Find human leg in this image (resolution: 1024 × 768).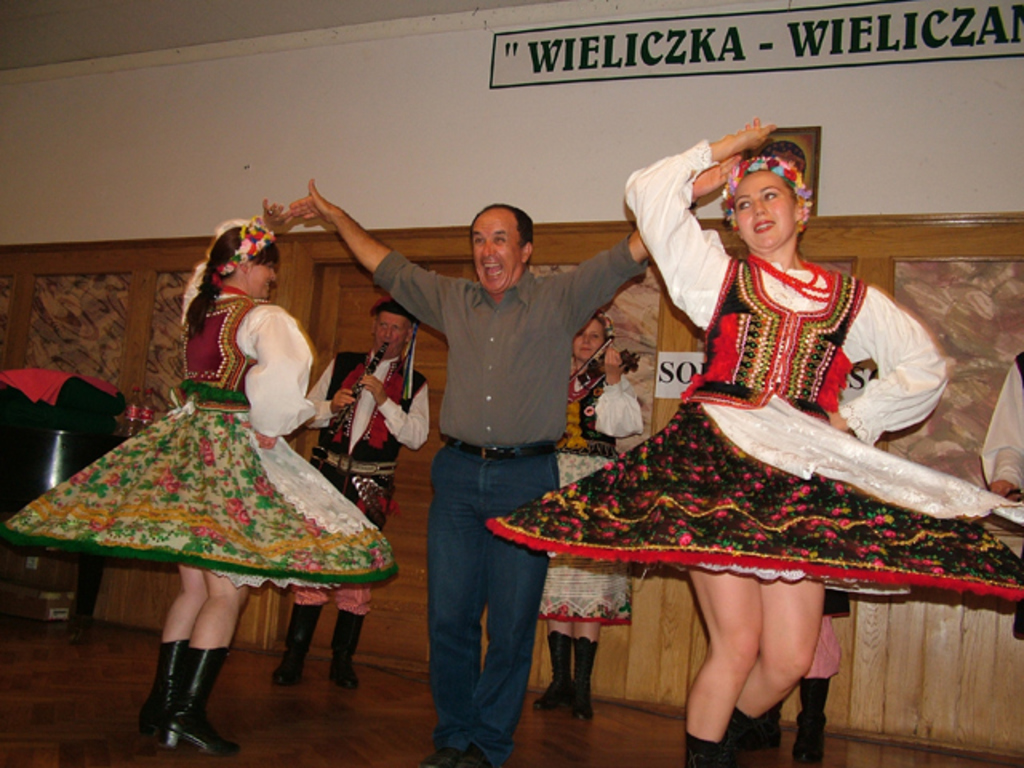
(536, 627, 573, 709).
